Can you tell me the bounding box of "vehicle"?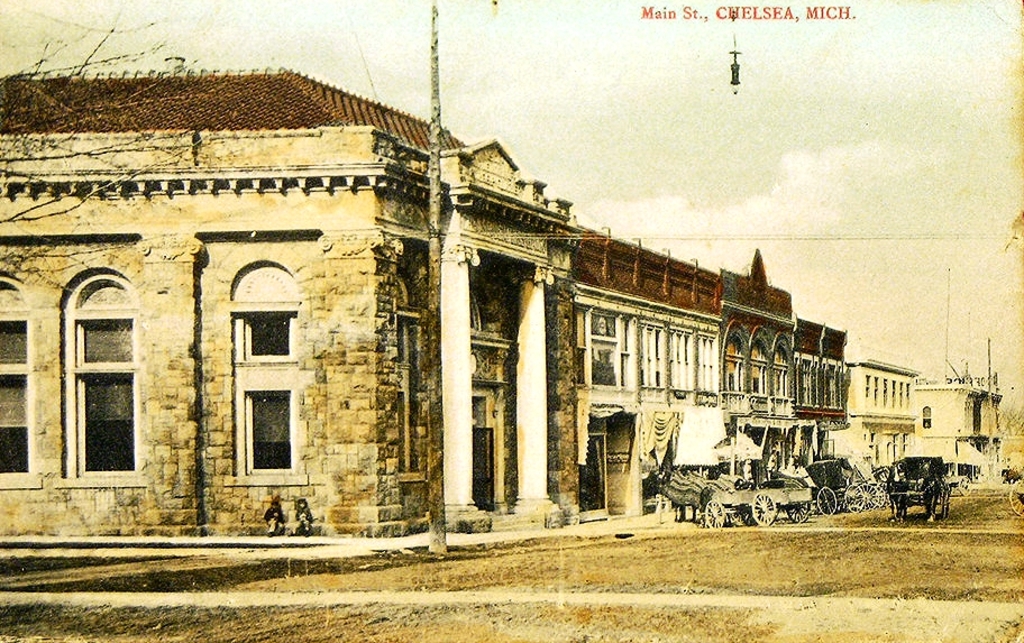
(1009,467,1023,522).
